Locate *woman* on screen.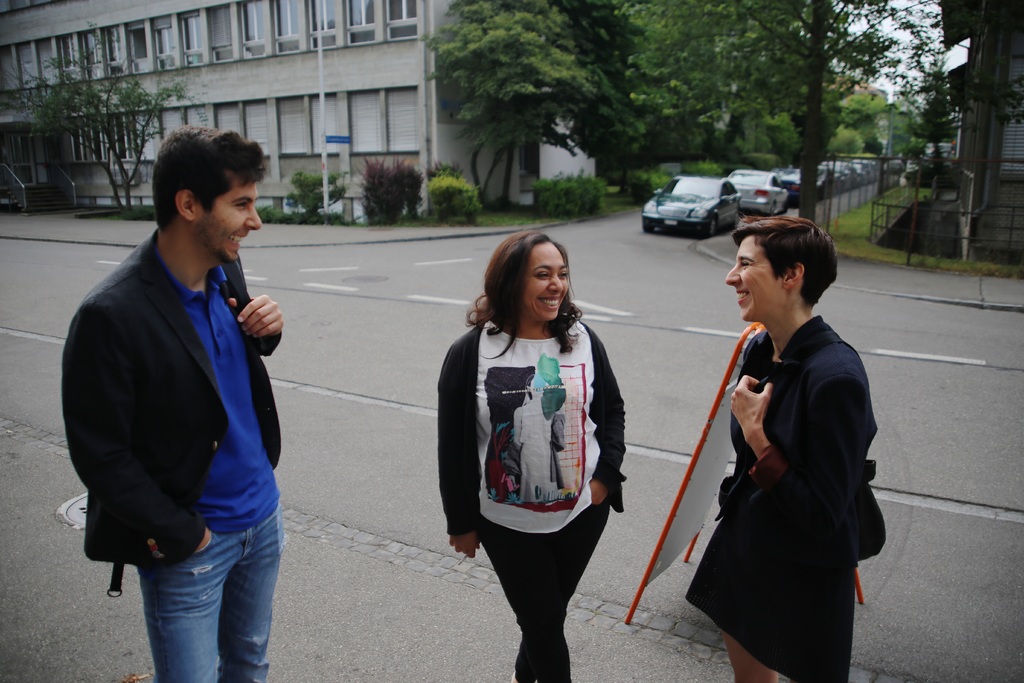
On screen at locate(694, 188, 880, 682).
